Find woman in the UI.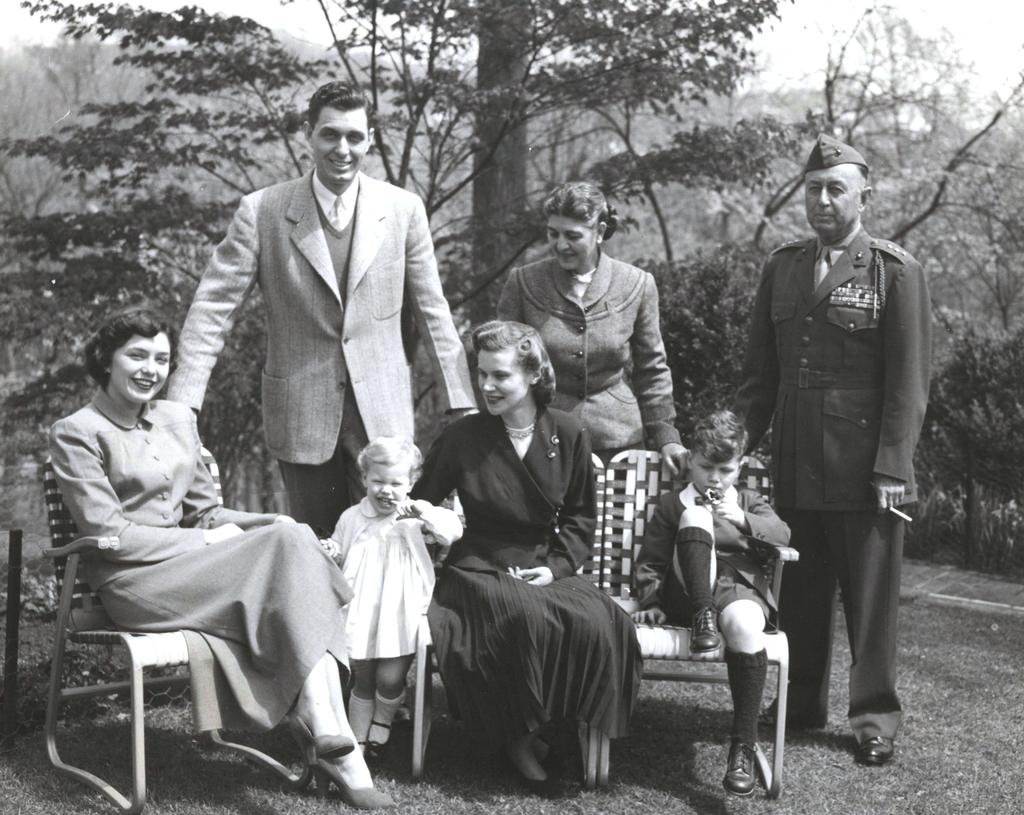
UI element at 49 280 316 782.
